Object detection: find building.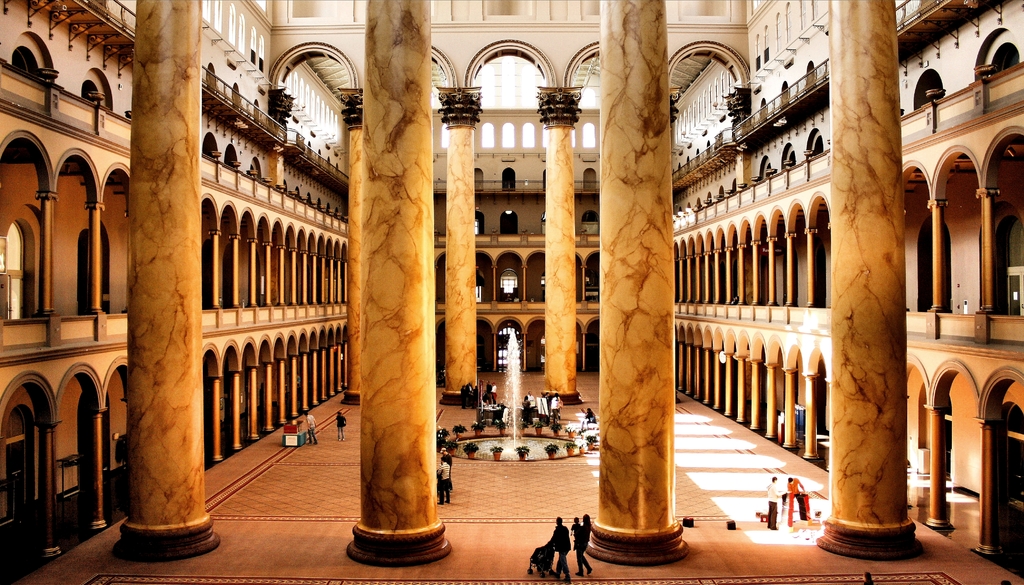
bbox=[0, 0, 1023, 584].
